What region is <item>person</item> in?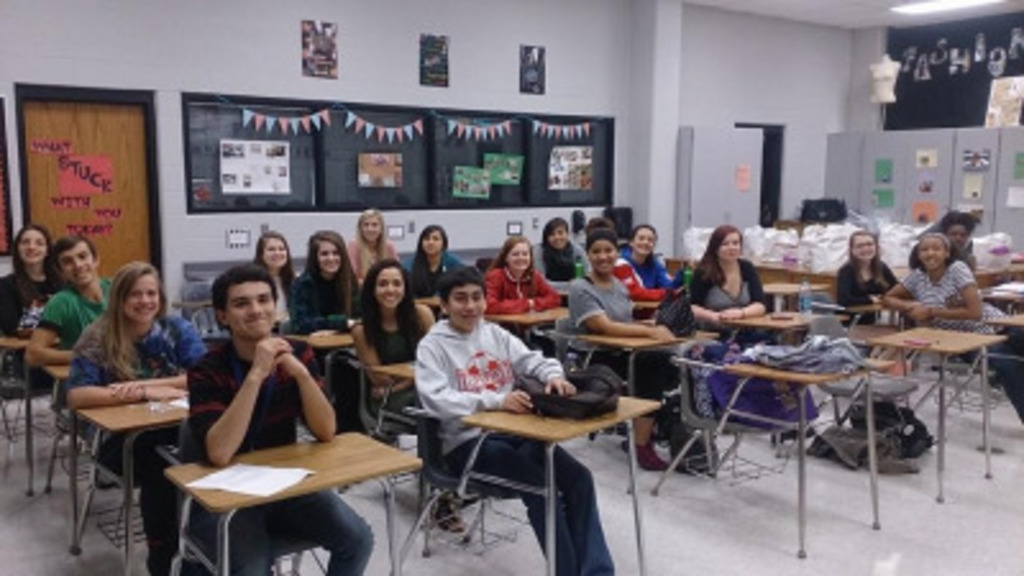
0, 225, 67, 374.
